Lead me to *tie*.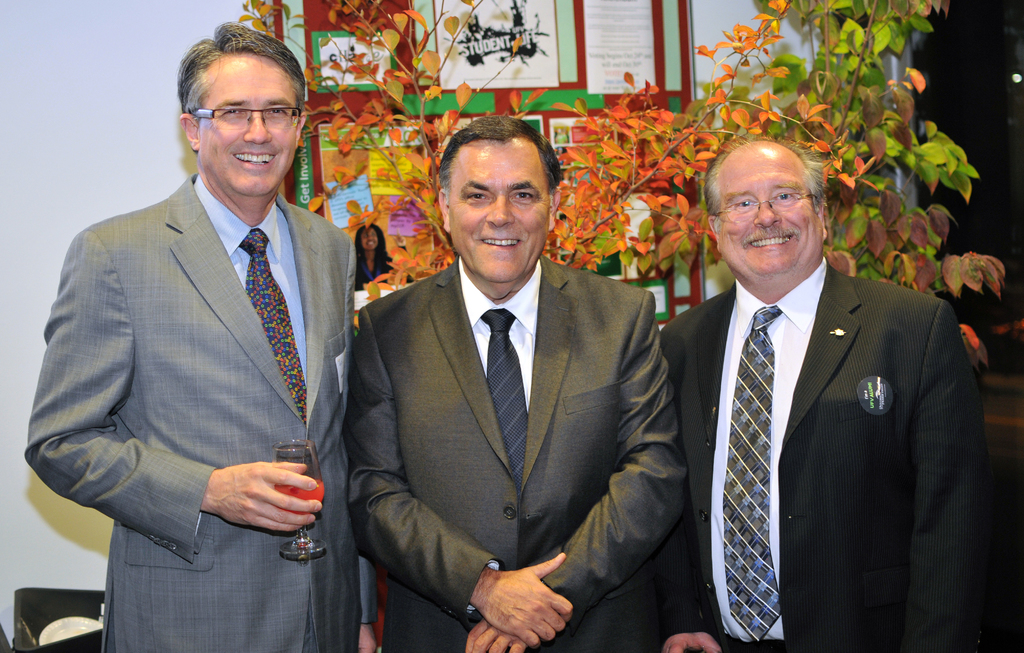
Lead to [479,304,532,493].
